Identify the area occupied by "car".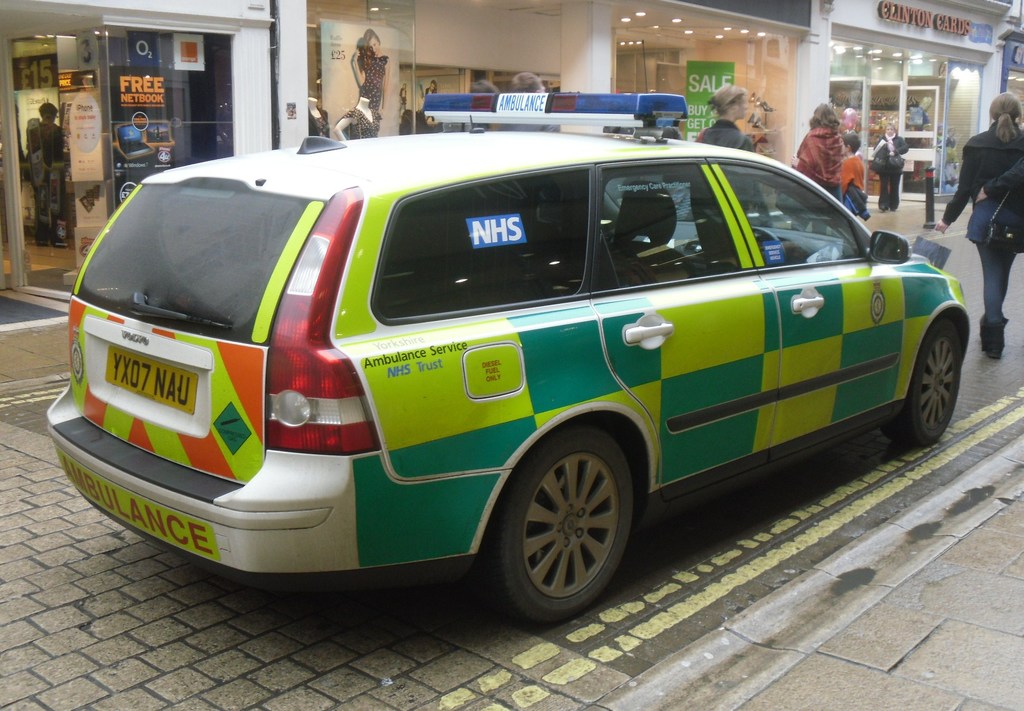
Area: bbox(19, 114, 1002, 634).
